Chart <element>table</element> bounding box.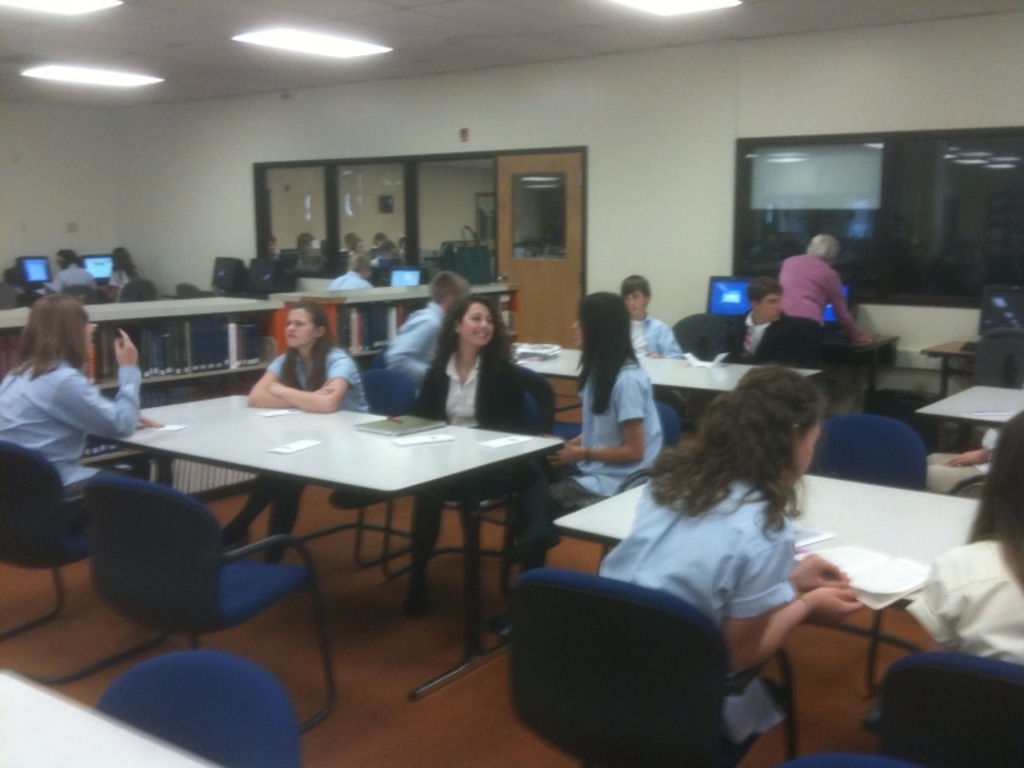
Charted: locate(0, 646, 209, 767).
